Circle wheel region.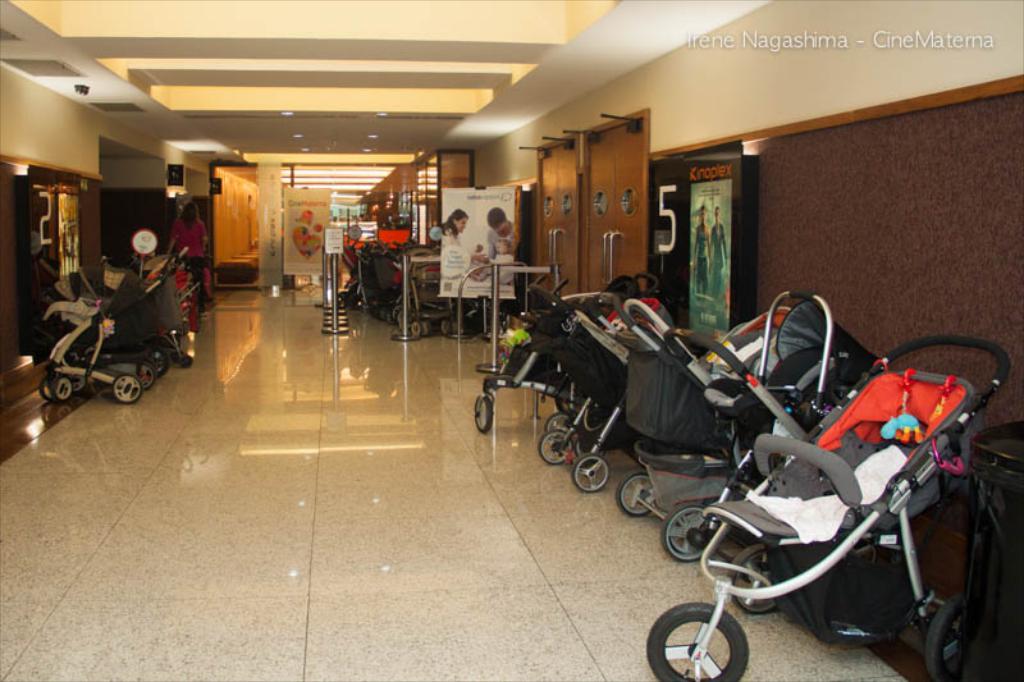
Region: {"left": 471, "top": 397, "right": 492, "bottom": 430}.
